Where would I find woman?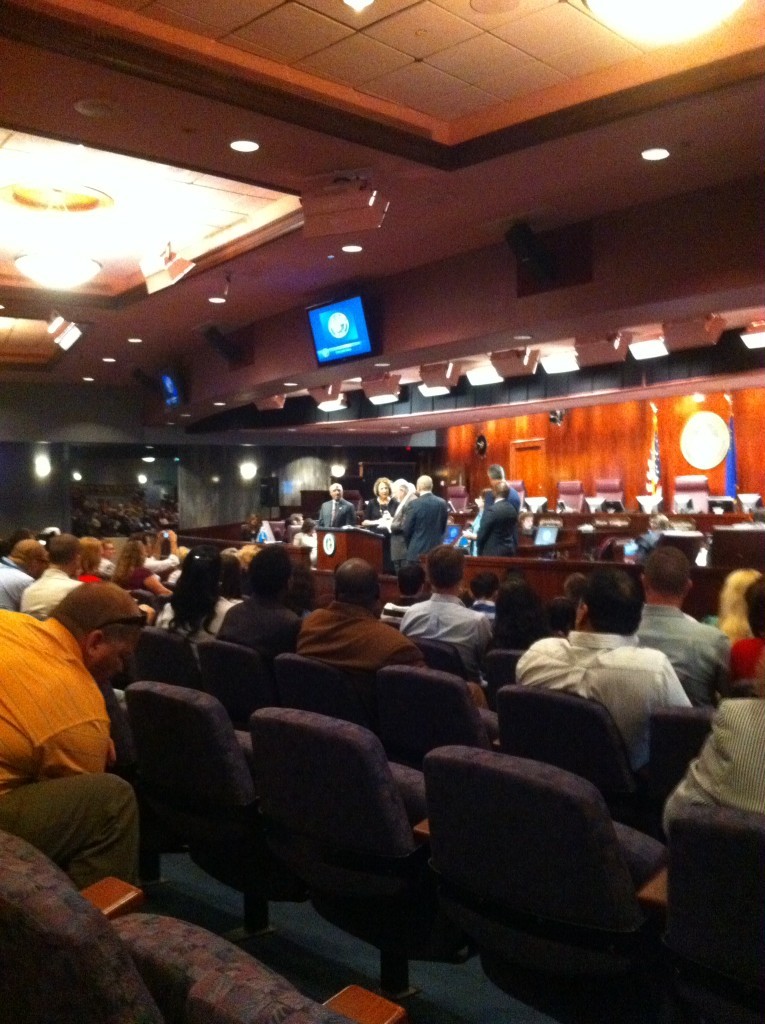
At x1=163, y1=542, x2=217, y2=639.
